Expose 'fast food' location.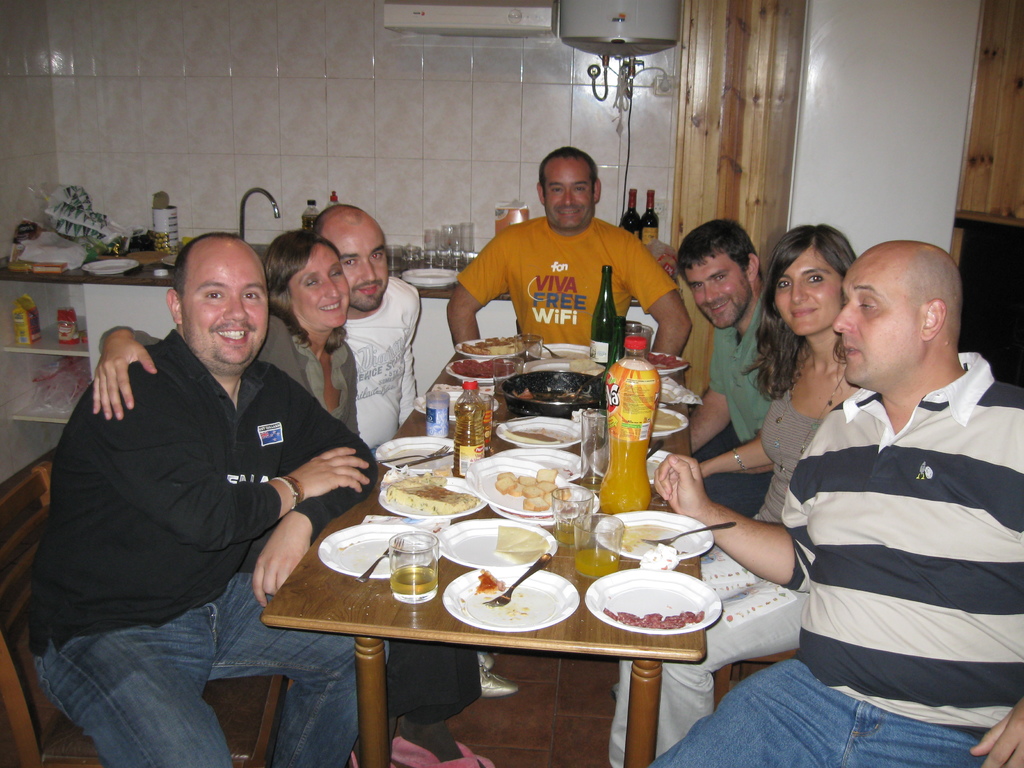
Exposed at [left=479, top=360, right=513, bottom=375].
